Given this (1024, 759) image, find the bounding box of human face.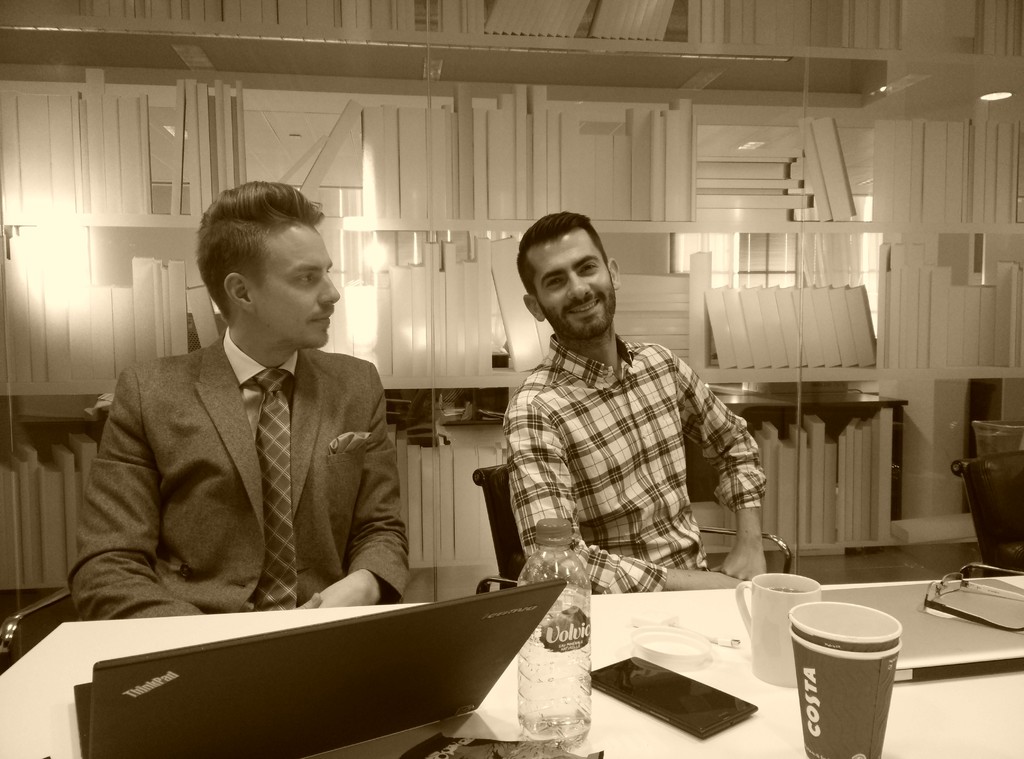
256:217:339:349.
